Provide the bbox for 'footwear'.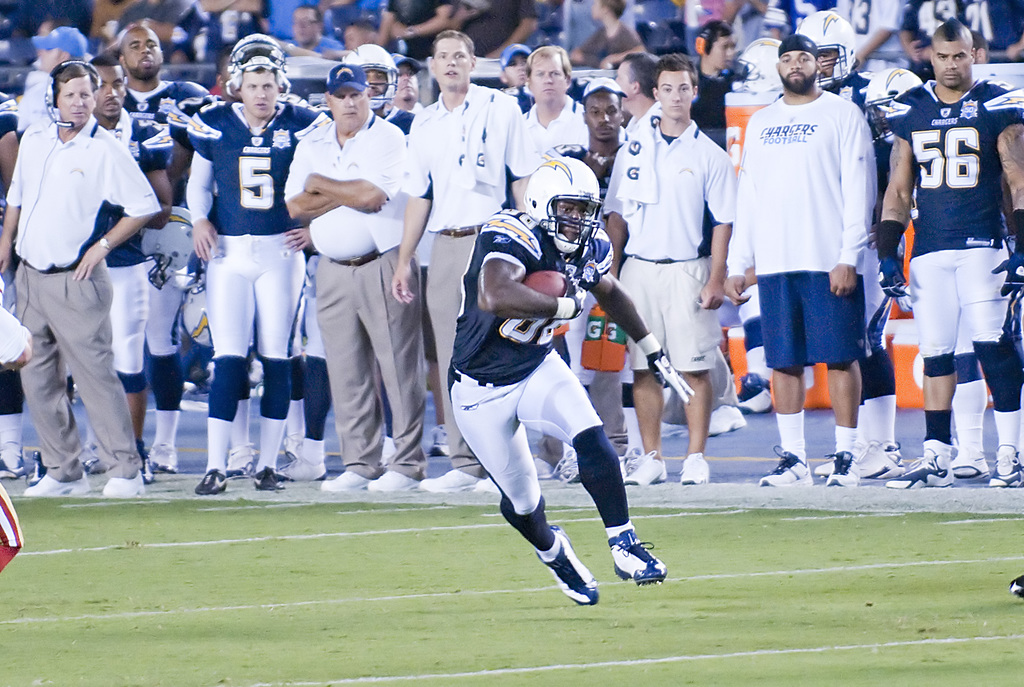
select_region(227, 464, 253, 480).
